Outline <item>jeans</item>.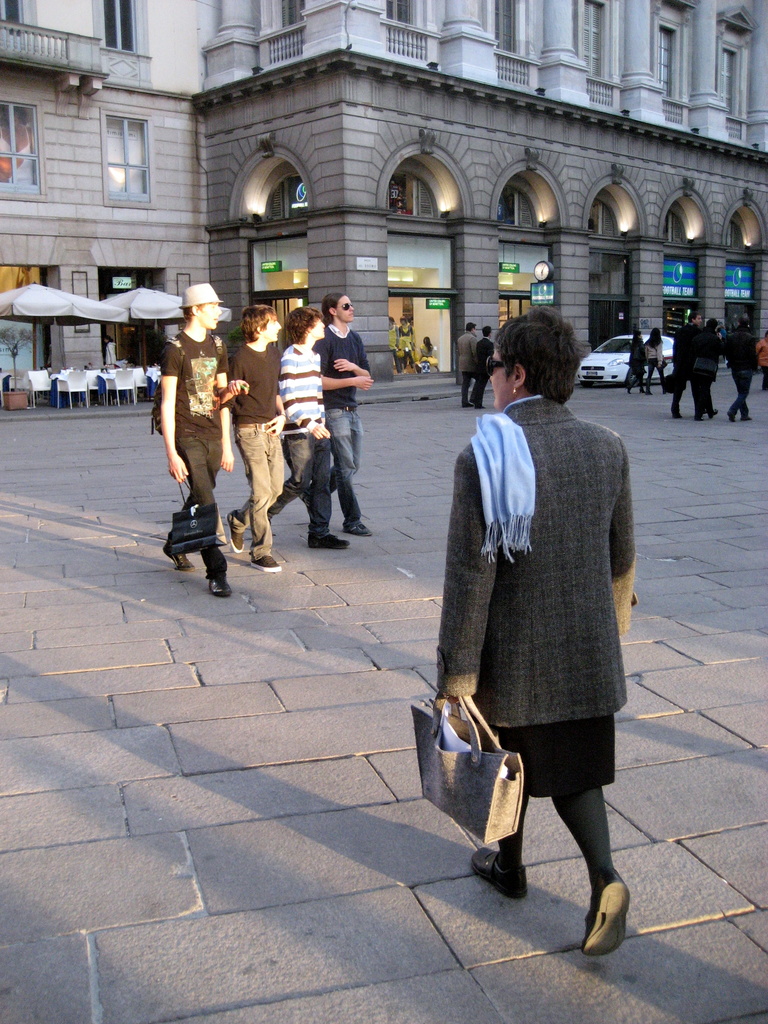
Outline: x1=179, y1=435, x2=227, y2=502.
